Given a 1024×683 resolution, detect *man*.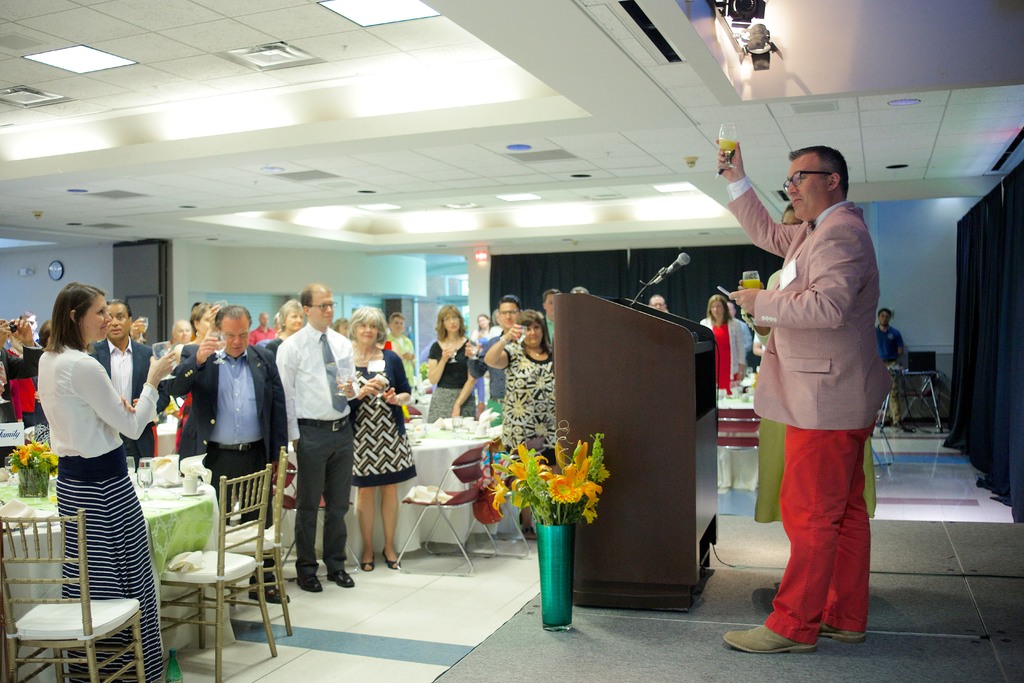
box=[266, 297, 356, 593].
